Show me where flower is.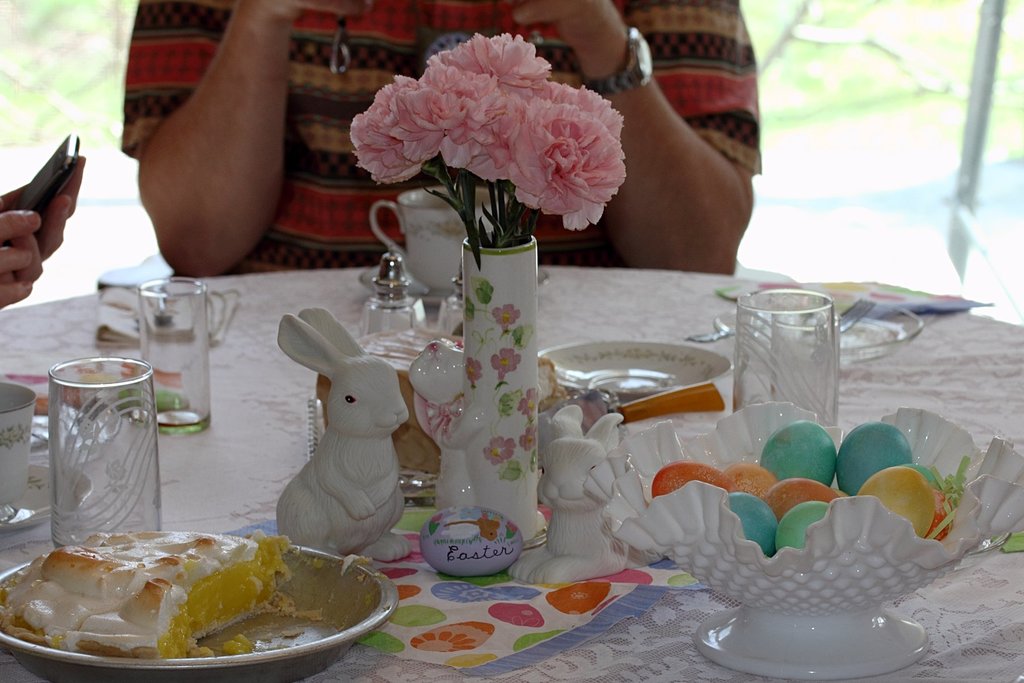
flower is at l=482, t=435, r=515, b=461.
